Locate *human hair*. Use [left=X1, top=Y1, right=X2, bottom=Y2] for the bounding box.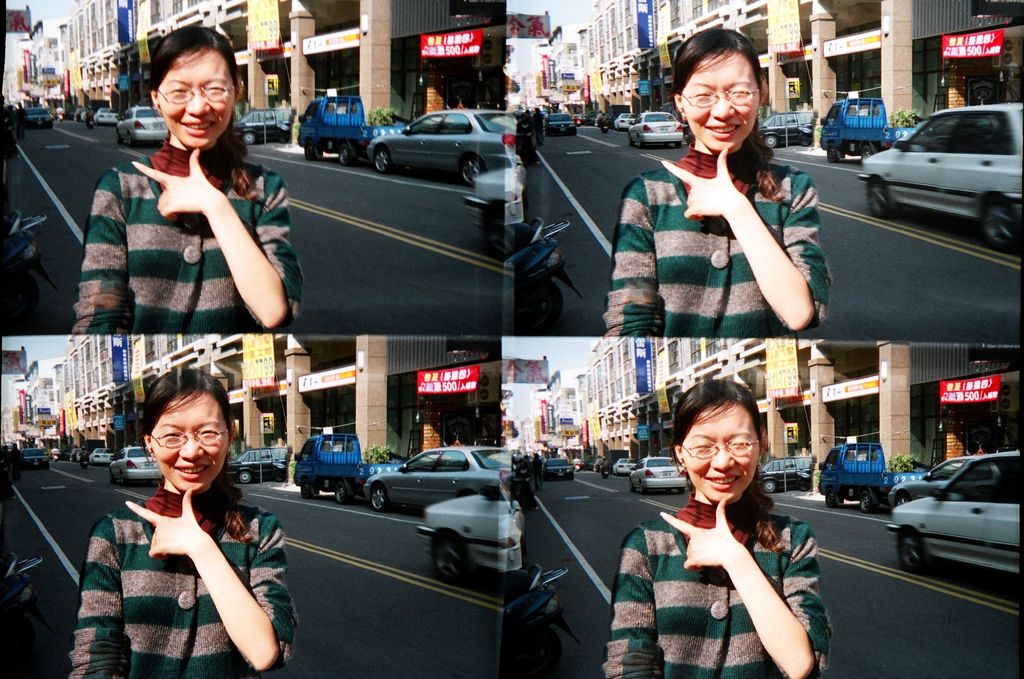
[left=669, top=28, right=788, bottom=202].
